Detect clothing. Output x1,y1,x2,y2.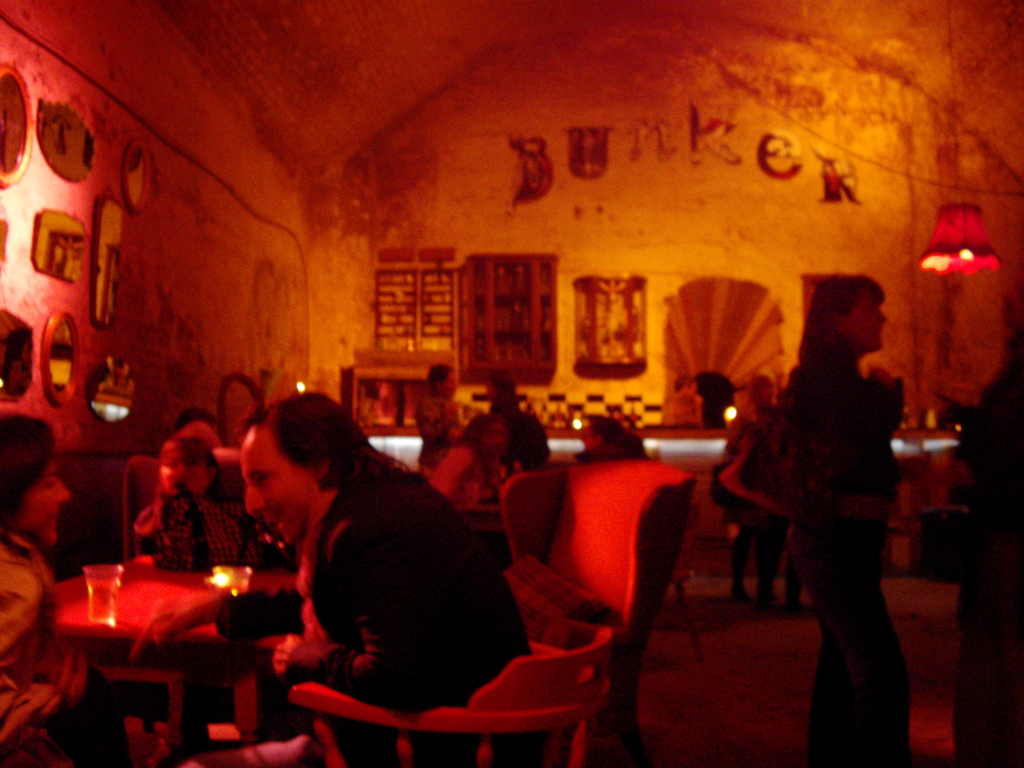
779,331,920,765.
